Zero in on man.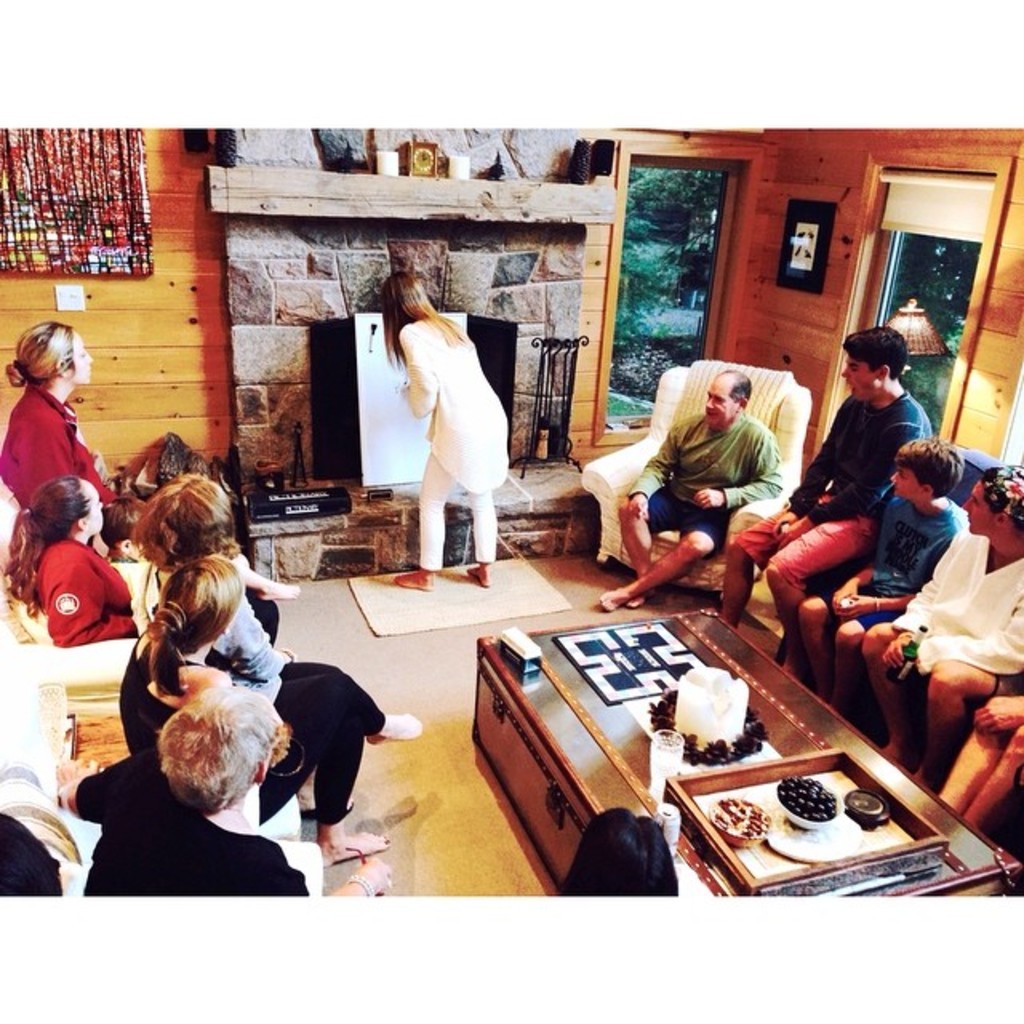
Zeroed in: <region>618, 349, 811, 590</region>.
